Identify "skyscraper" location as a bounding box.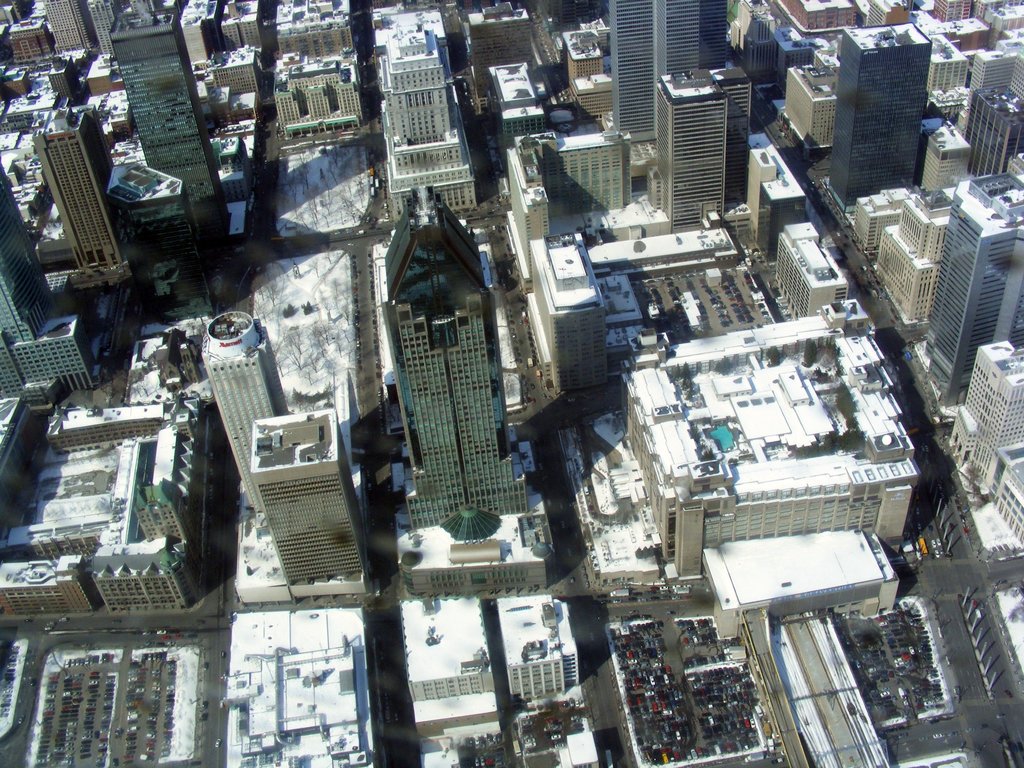
<box>254,395,382,589</box>.
